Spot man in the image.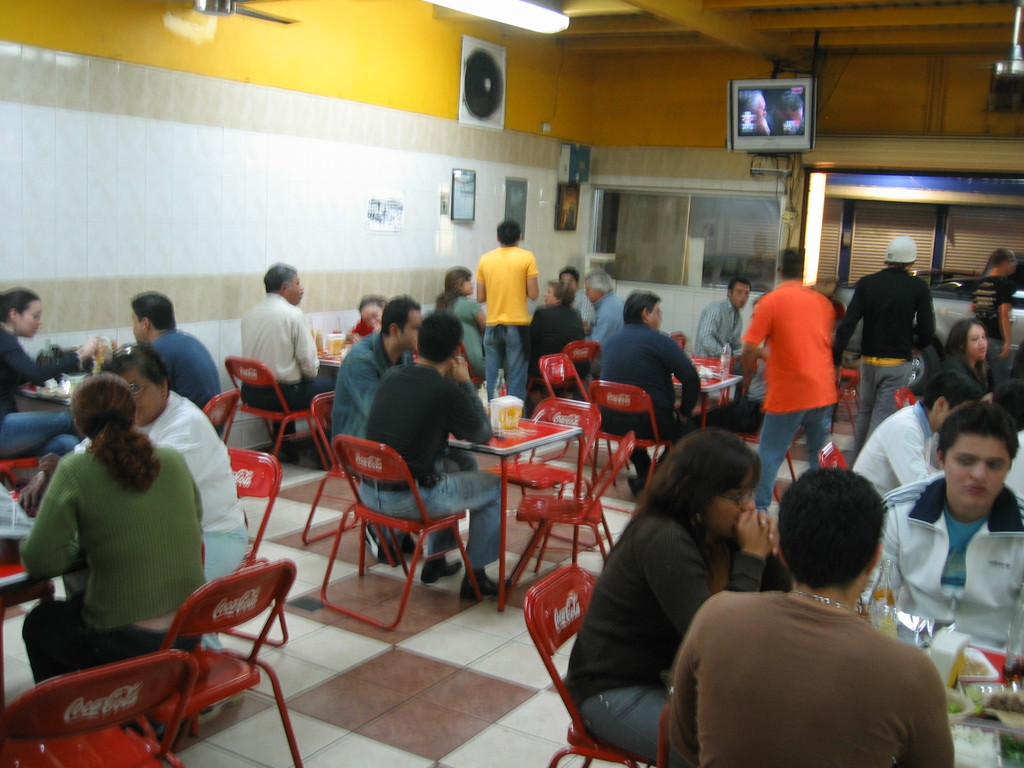
man found at [x1=473, y1=218, x2=543, y2=418].
